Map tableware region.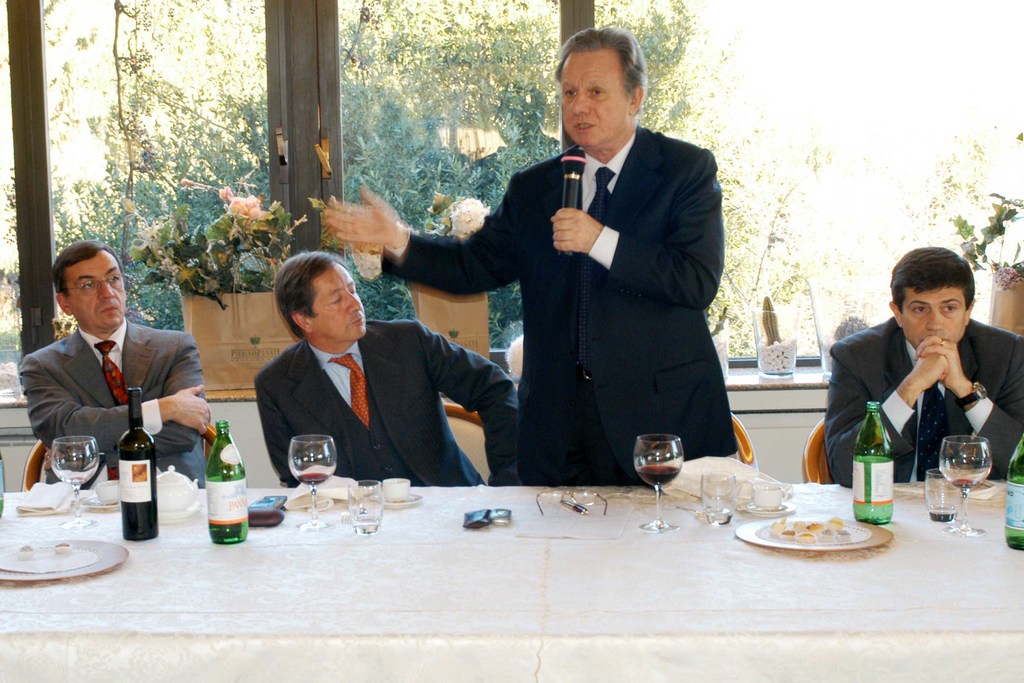
Mapped to detection(357, 477, 378, 529).
